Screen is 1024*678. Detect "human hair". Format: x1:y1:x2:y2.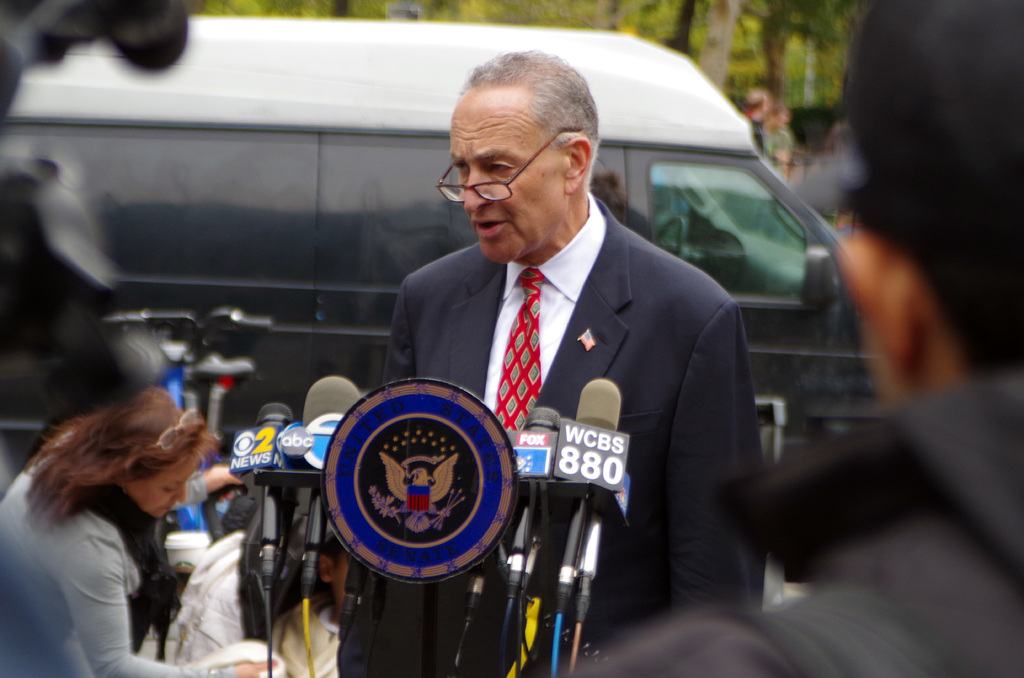
468:47:598:188.
